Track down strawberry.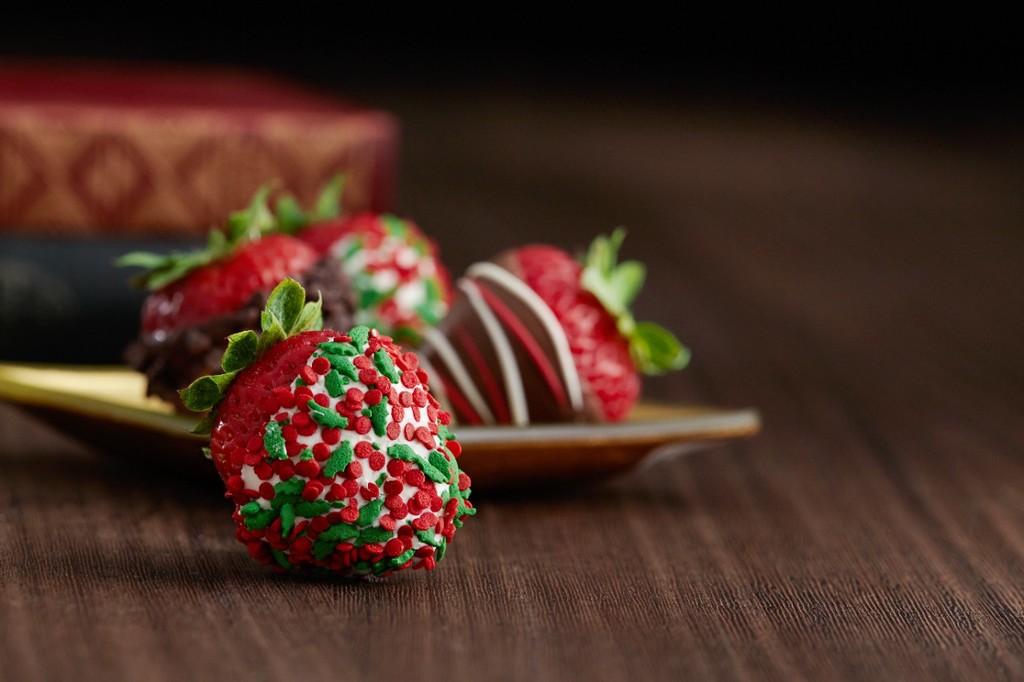
Tracked to (left=264, top=180, right=445, bottom=333).
